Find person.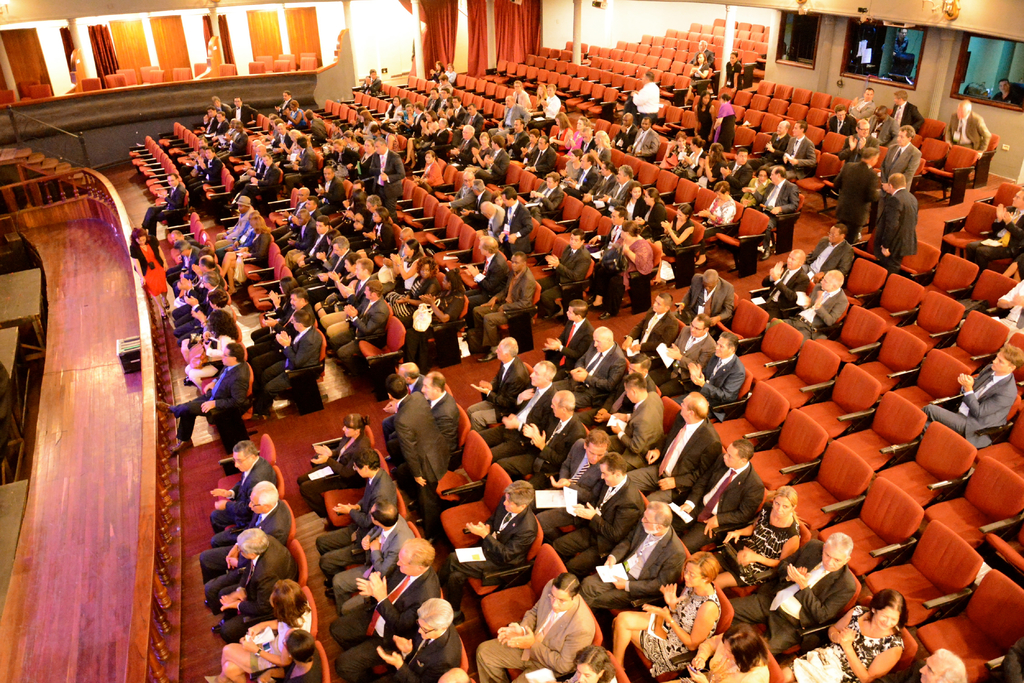
crop(168, 255, 218, 294).
